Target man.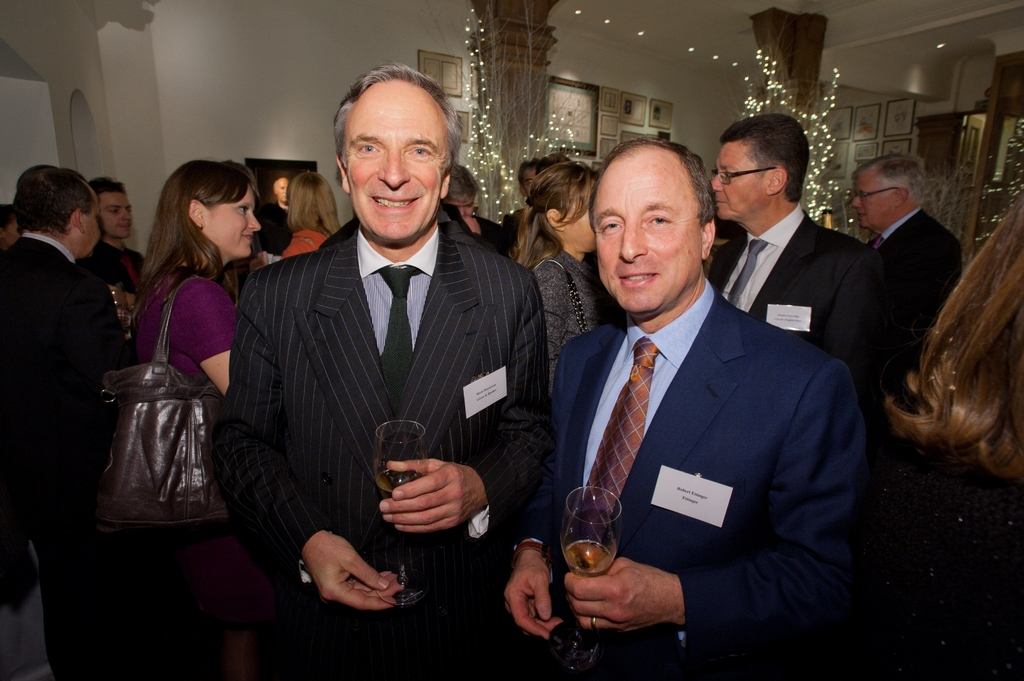
Target region: rect(0, 166, 131, 678).
